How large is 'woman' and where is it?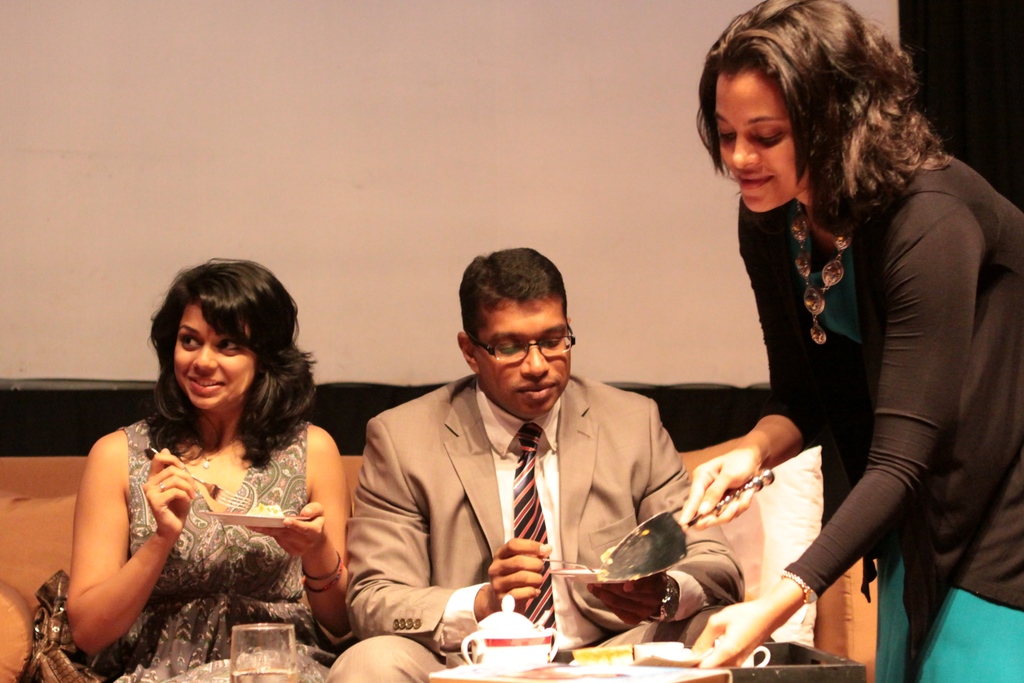
Bounding box: bbox=[692, 0, 1023, 682].
